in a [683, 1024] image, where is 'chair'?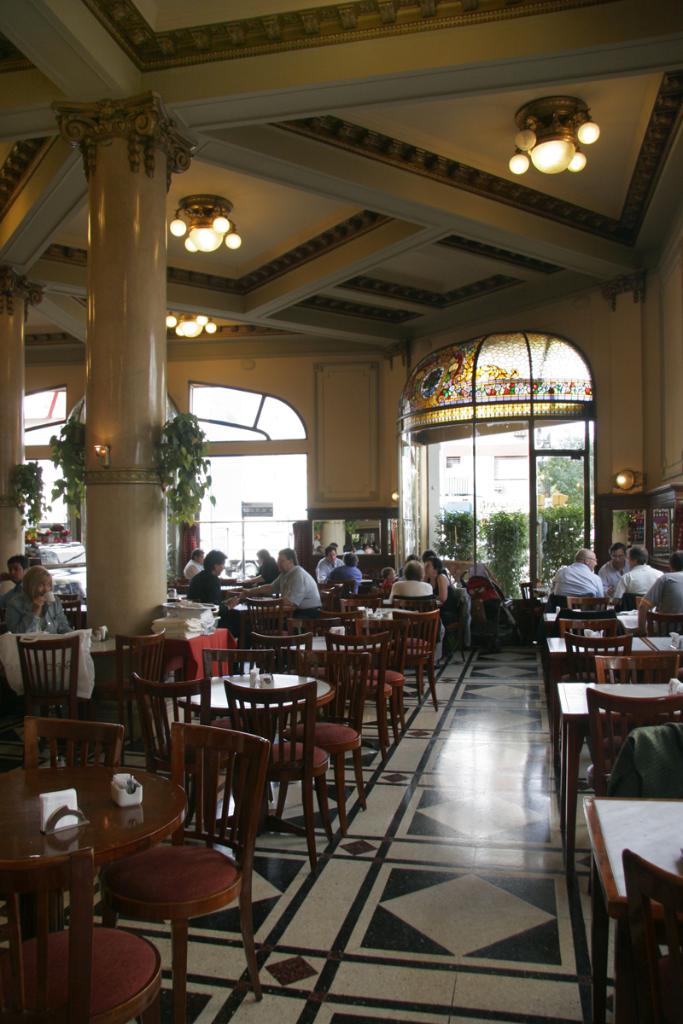
rect(106, 630, 173, 745).
